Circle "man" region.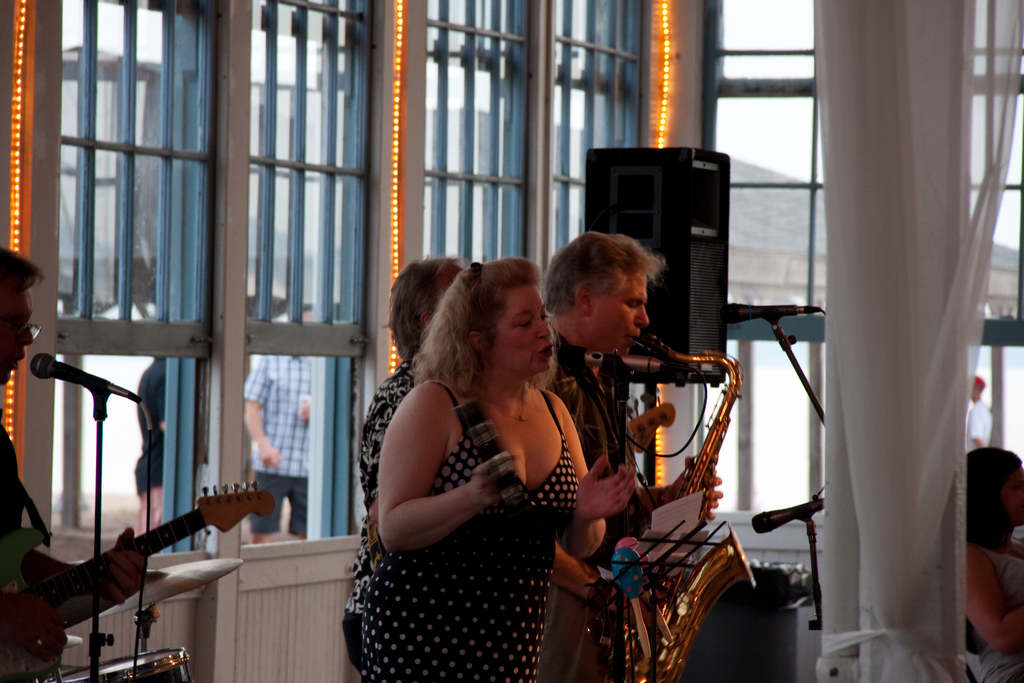
Region: [left=0, top=247, right=149, bottom=682].
